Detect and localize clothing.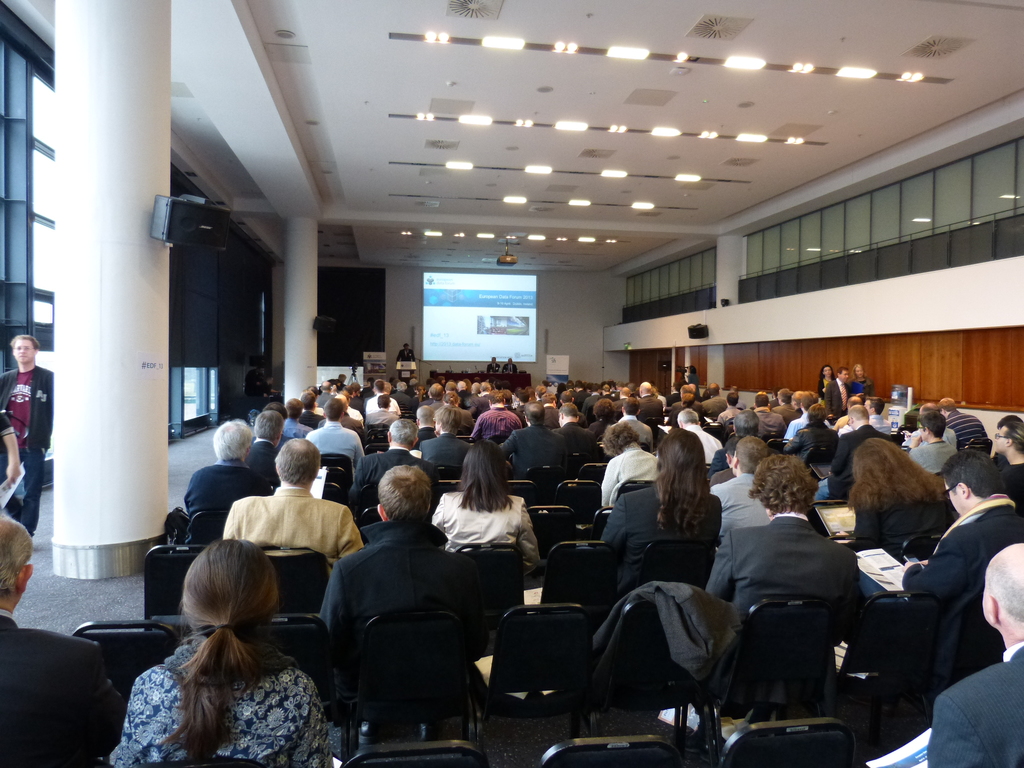
Localized at rect(0, 607, 130, 764).
